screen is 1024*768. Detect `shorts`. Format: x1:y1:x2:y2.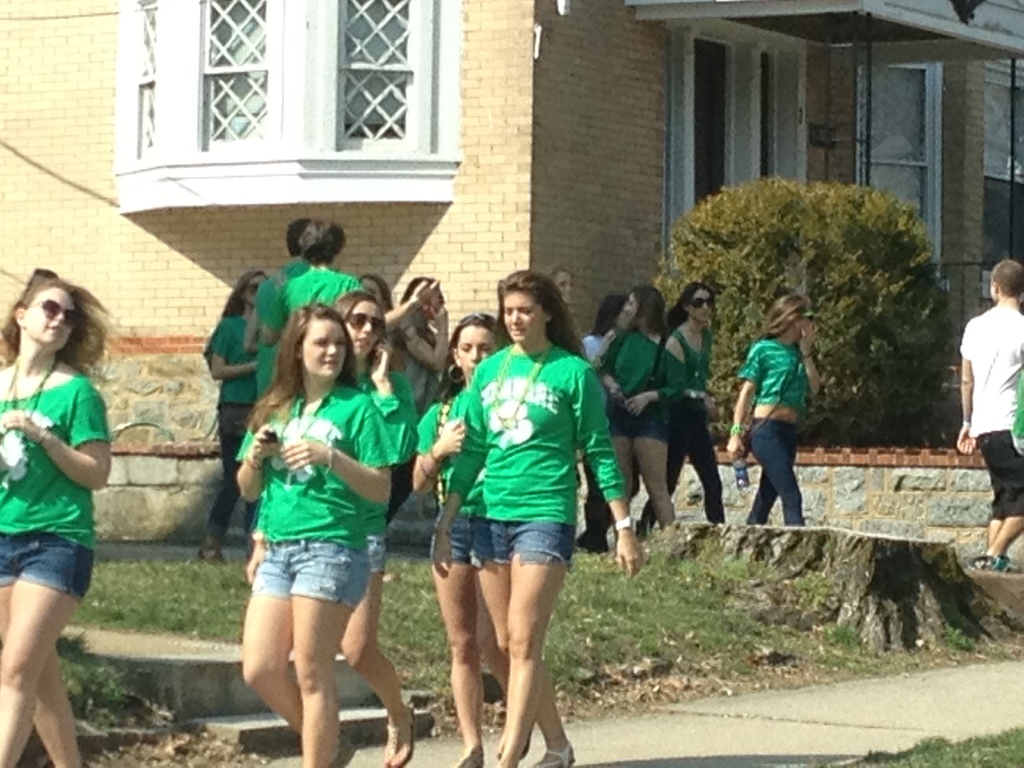
362:535:387:573.
